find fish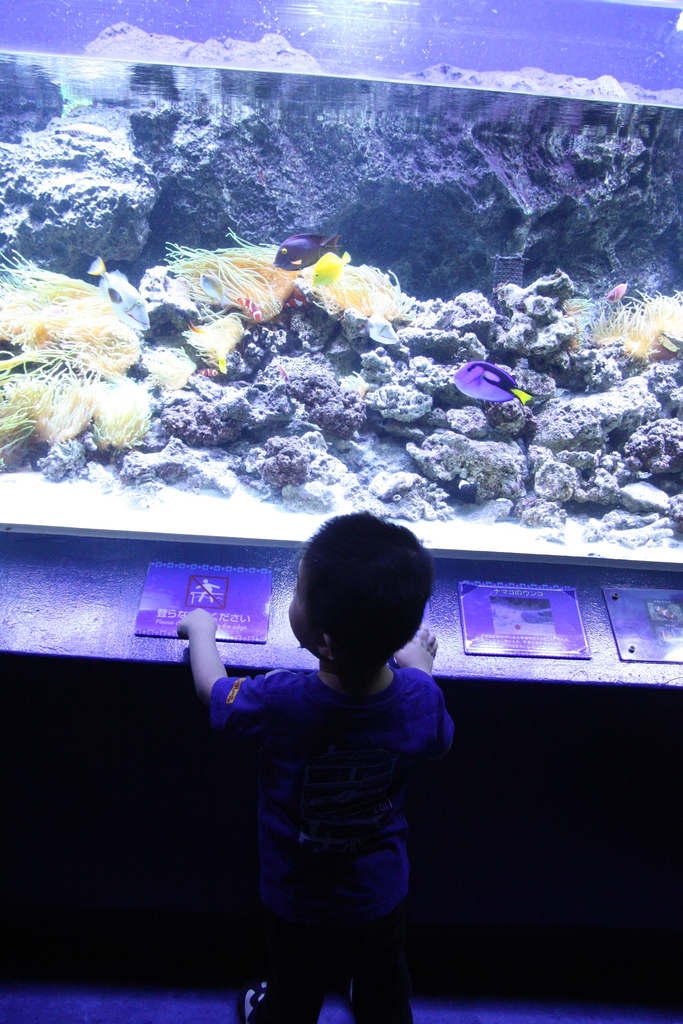
[85,256,154,333]
